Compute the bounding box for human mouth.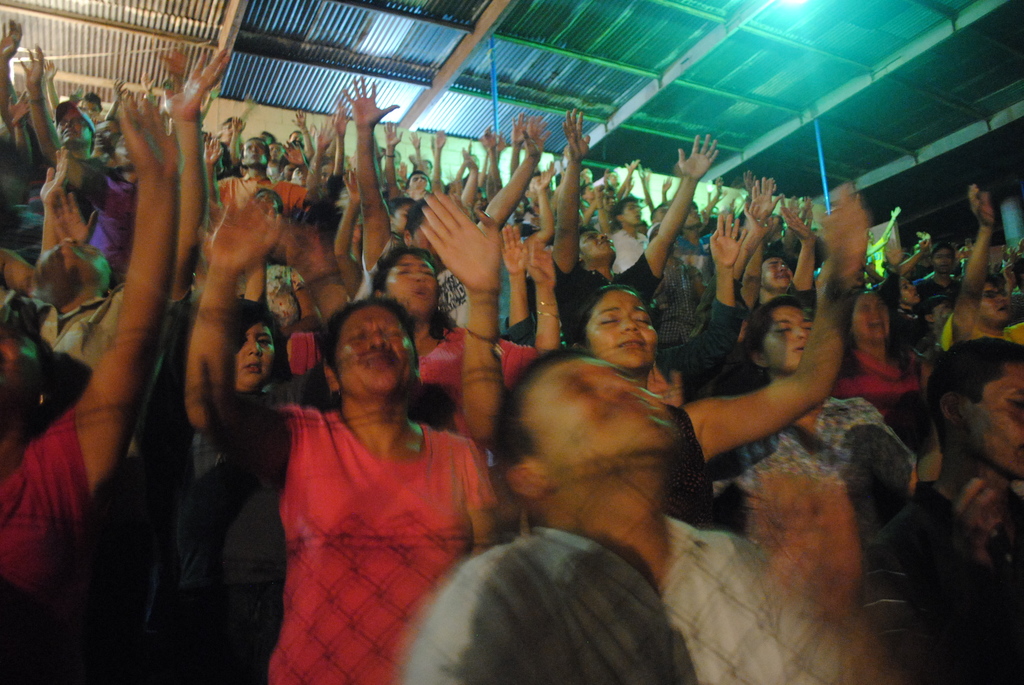
618:336:644:351.
